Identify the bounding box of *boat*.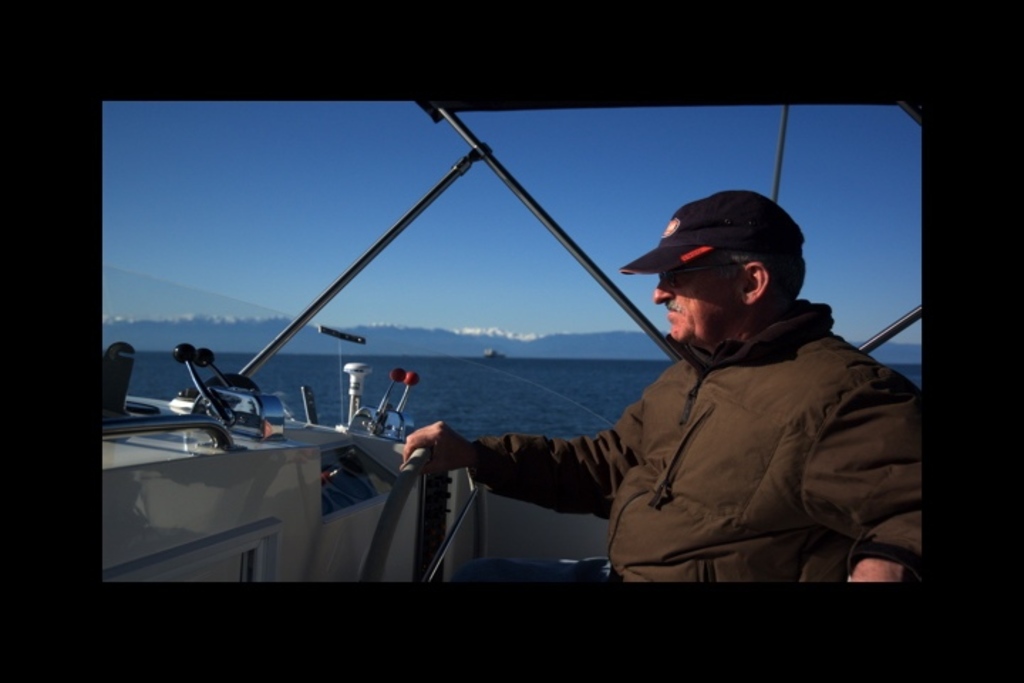
(left=92, top=100, right=924, bottom=583).
